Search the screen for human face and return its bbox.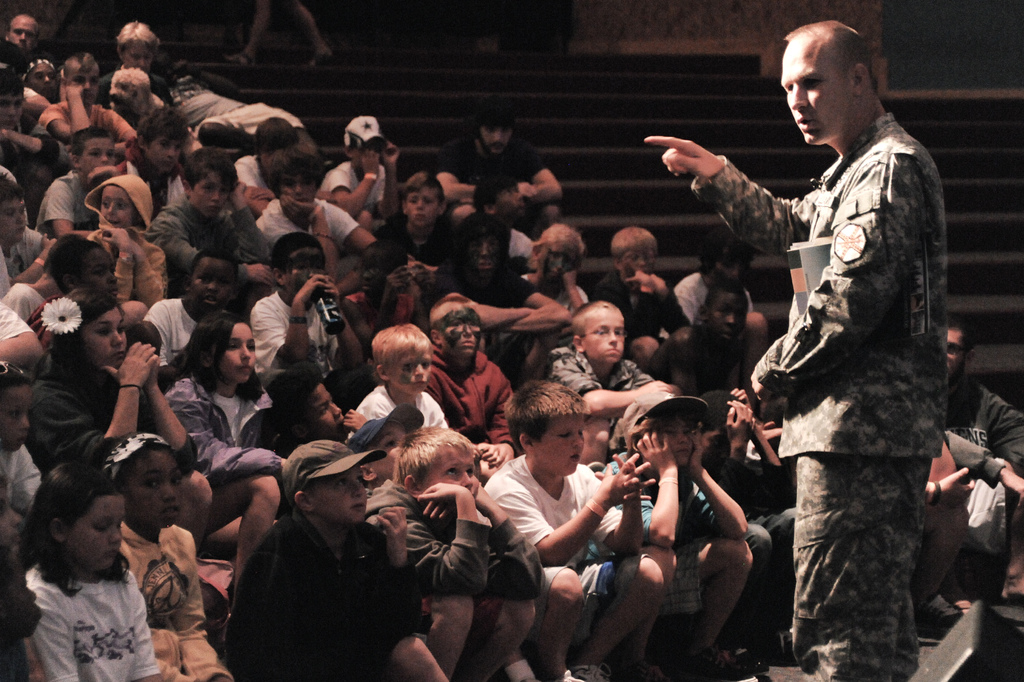
Found: bbox=[0, 197, 26, 241].
